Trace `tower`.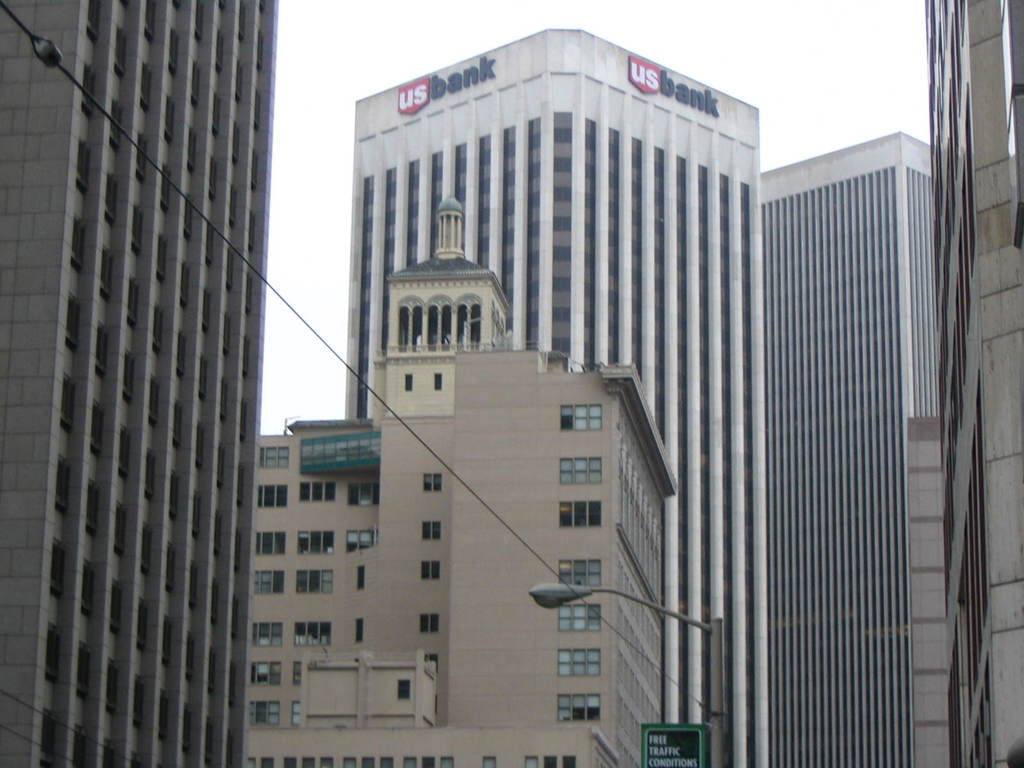
Traced to 755:130:929:767.
